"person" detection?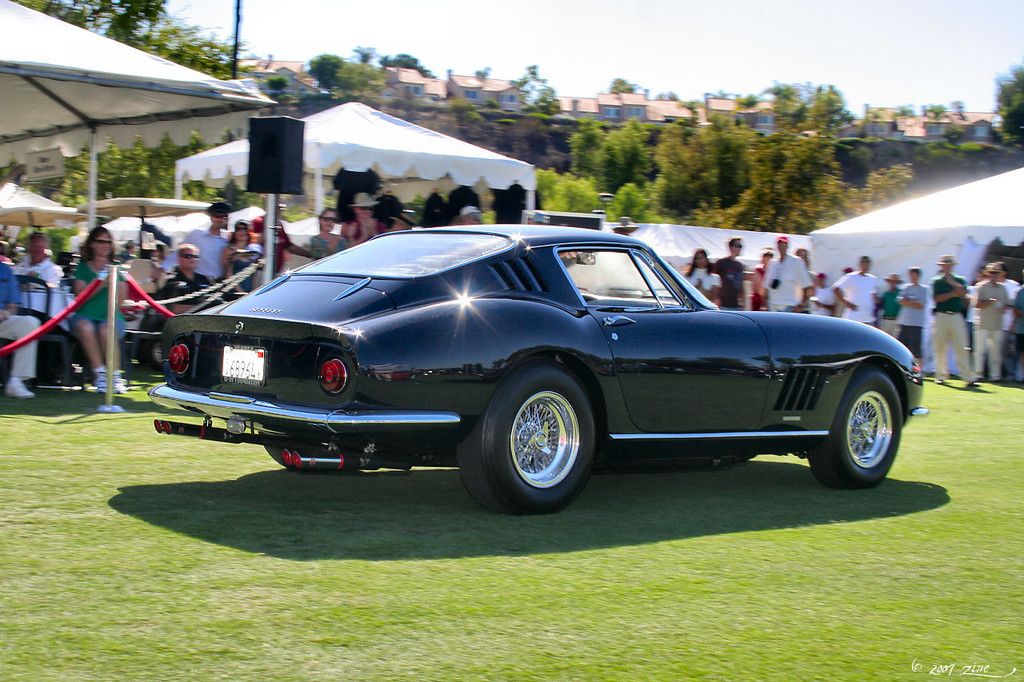
716:243:745:315
